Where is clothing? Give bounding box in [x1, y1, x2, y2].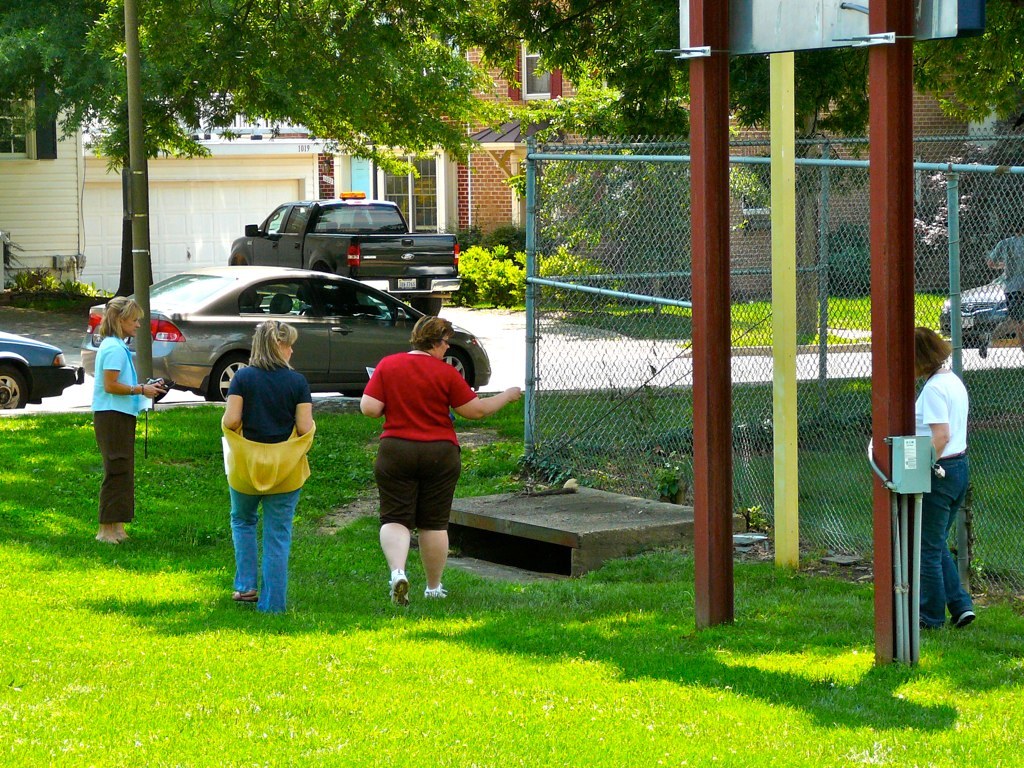
[912, 358, 969, 632].
